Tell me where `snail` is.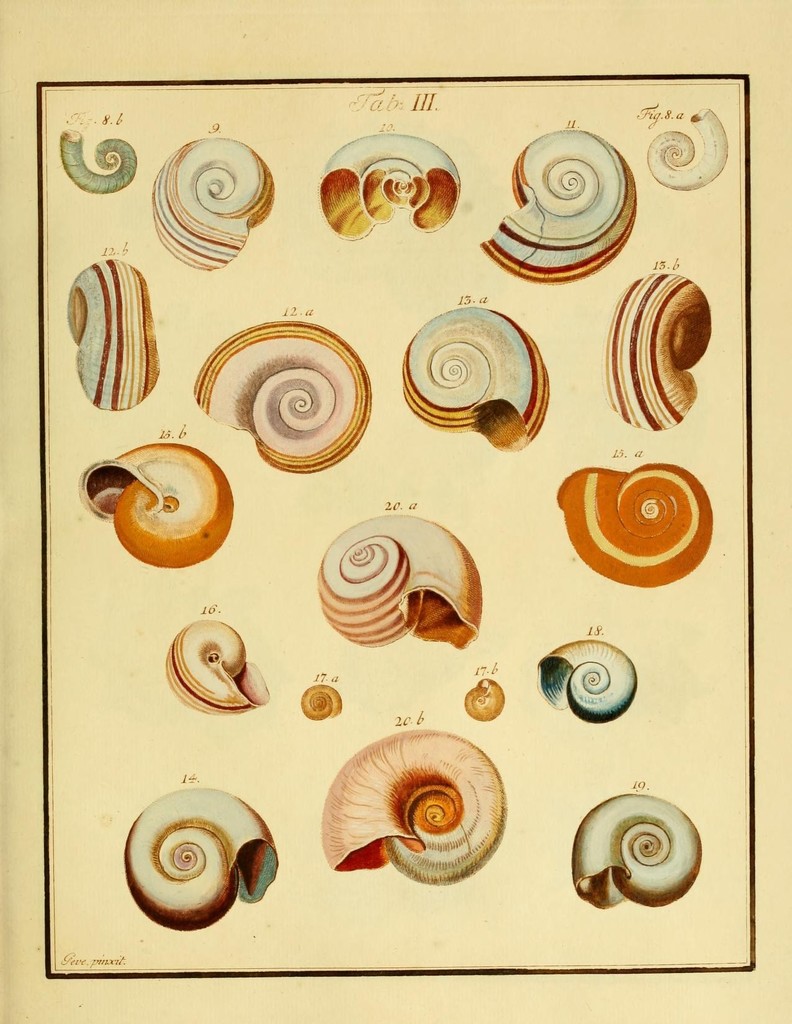
`snail` is at Rect(556, 466, 716, 588).
